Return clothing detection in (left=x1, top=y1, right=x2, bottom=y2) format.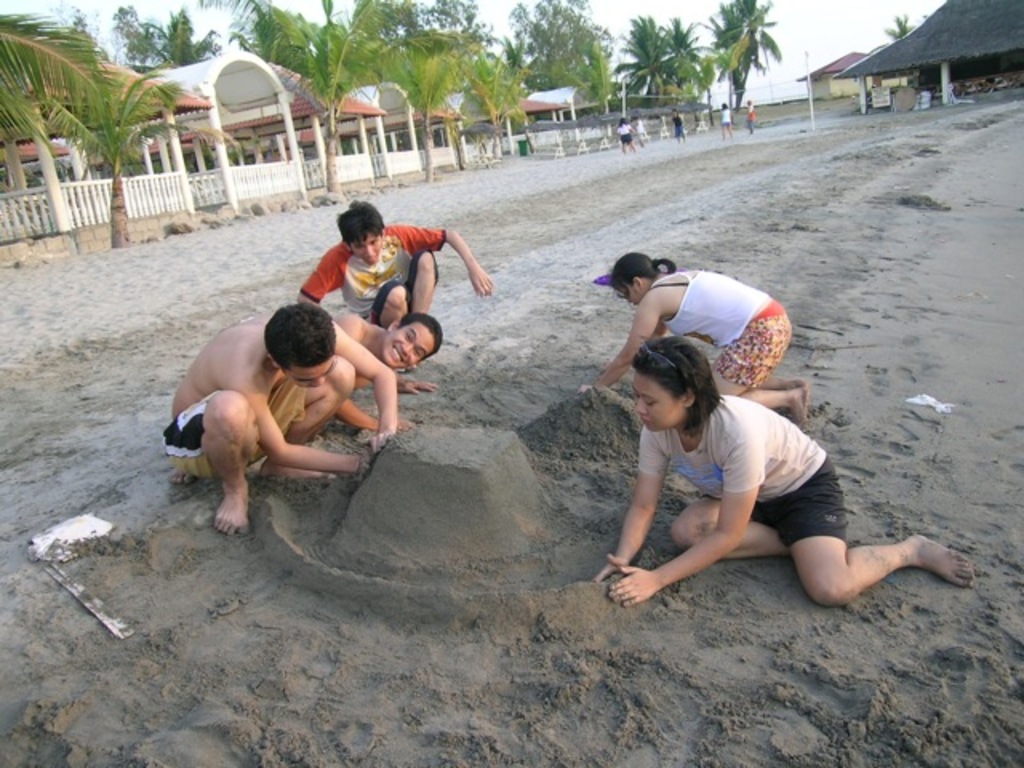
(left=171, top=376, right=307, bottom=482).
